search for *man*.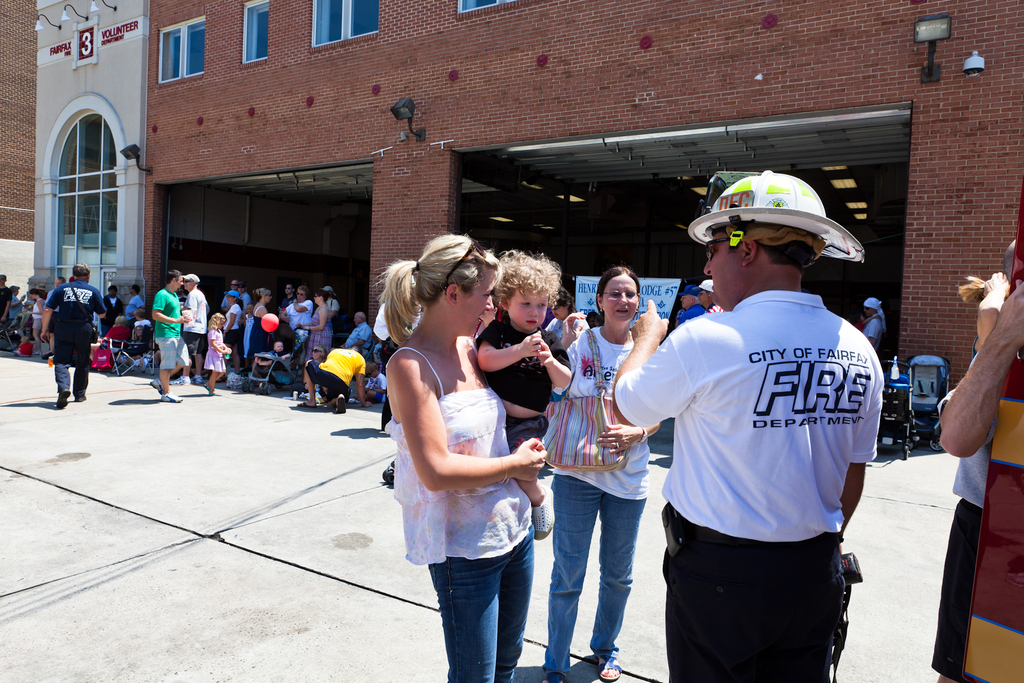
Found at detection(123, 283, 147, 314).
